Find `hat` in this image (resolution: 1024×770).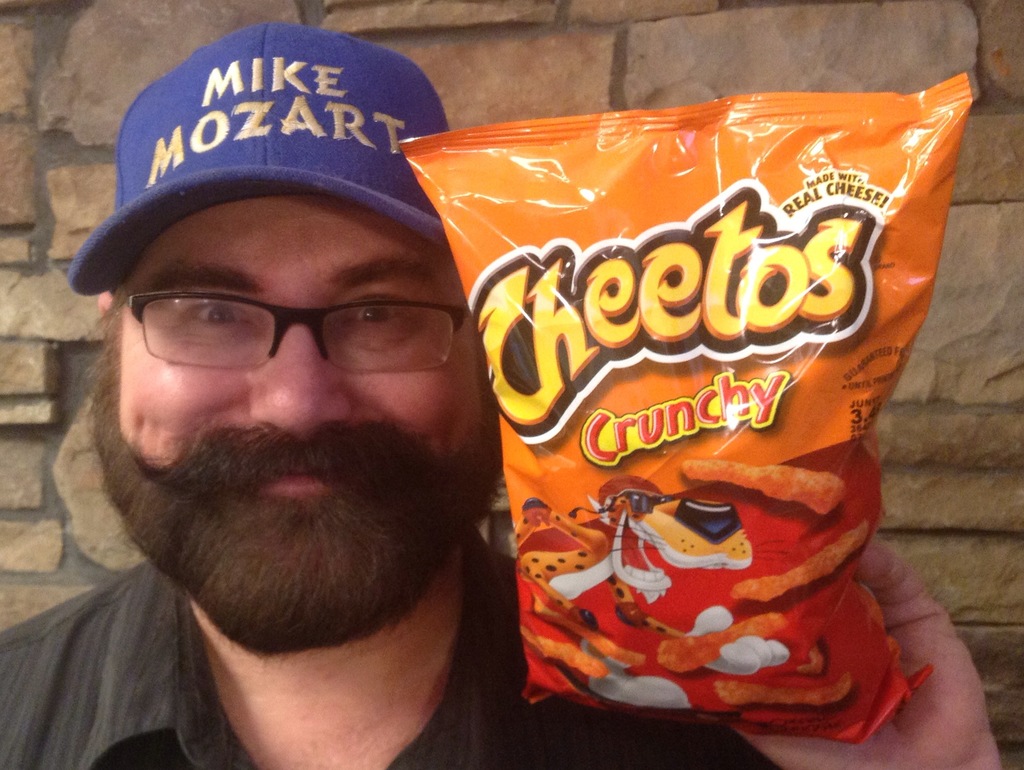
select_region(71, 18, 447, 296).
